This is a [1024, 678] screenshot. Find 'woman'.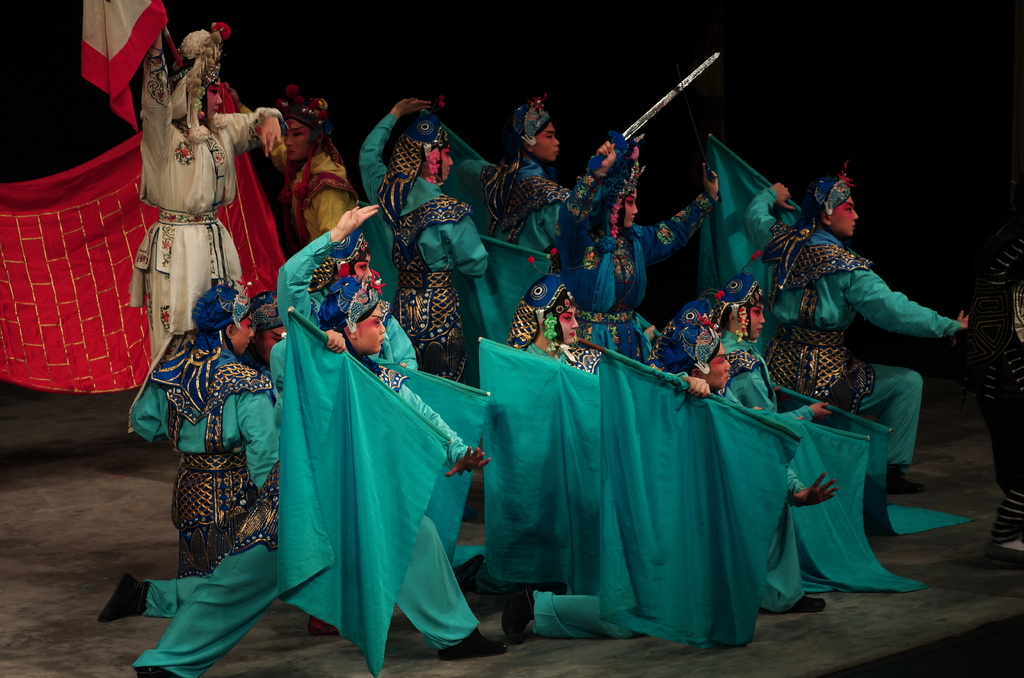
Bounding box: 102/273/282/625.
